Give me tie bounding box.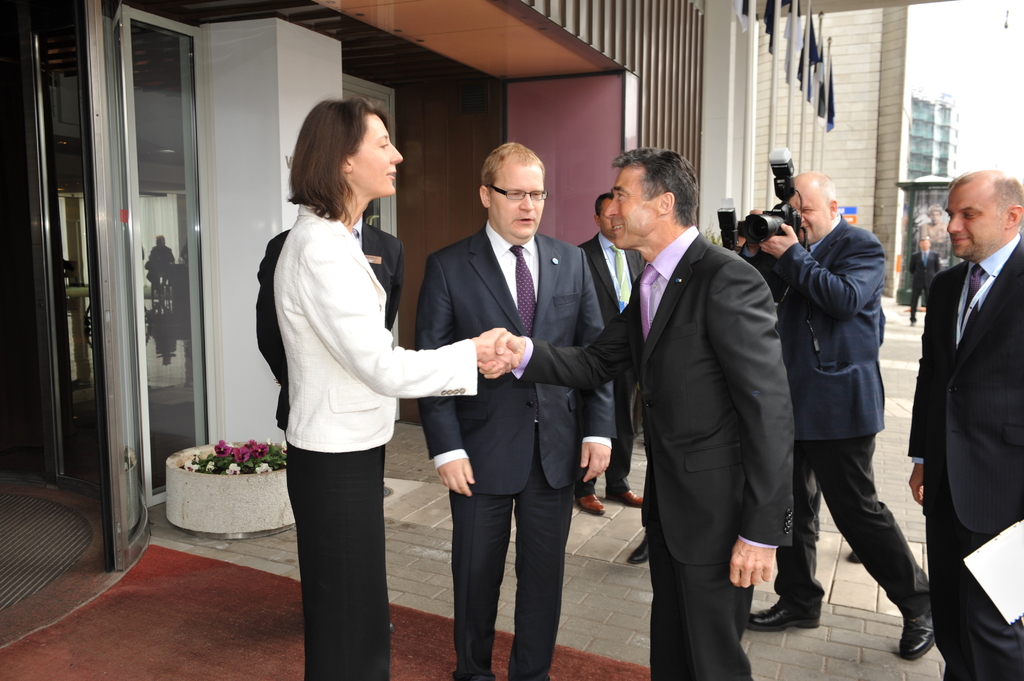
bbox(509, 243, 547, 433).
